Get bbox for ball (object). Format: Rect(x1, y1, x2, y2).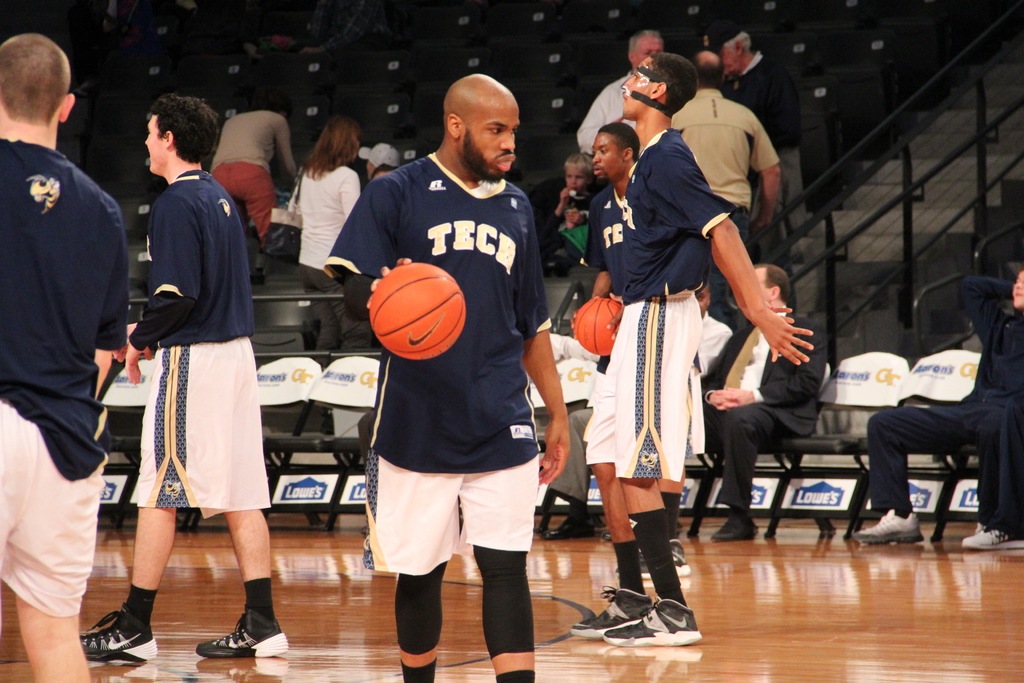
Rect(372, 263, 470, 359).
